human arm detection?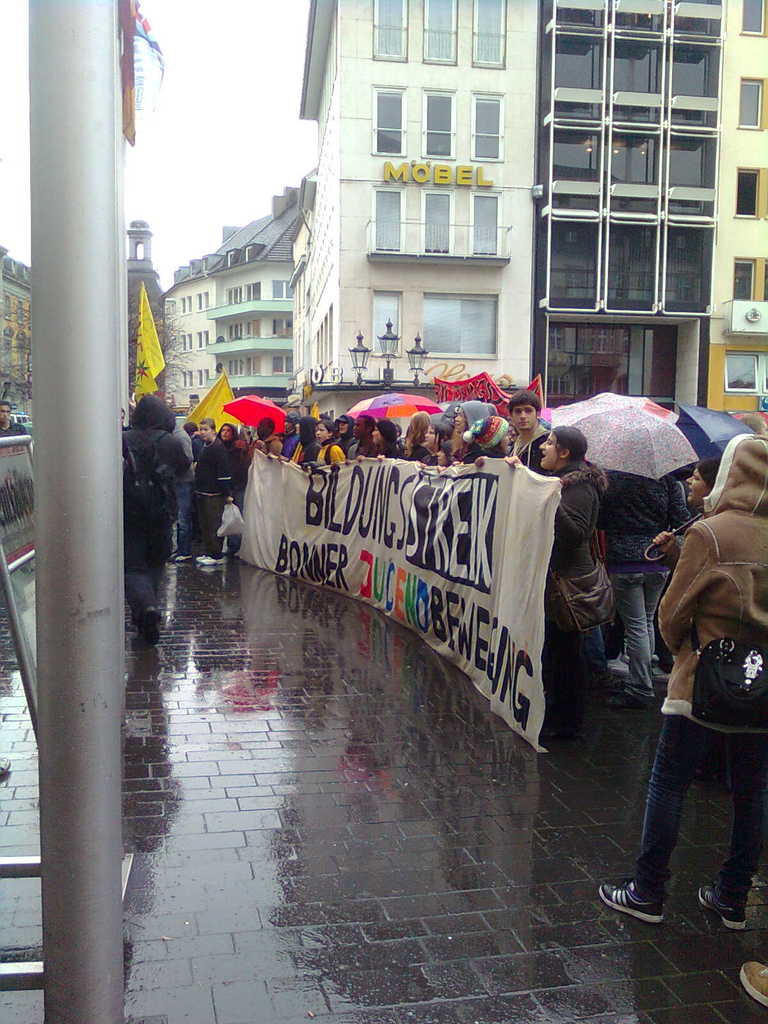
<box>296,456,317,472</box>
